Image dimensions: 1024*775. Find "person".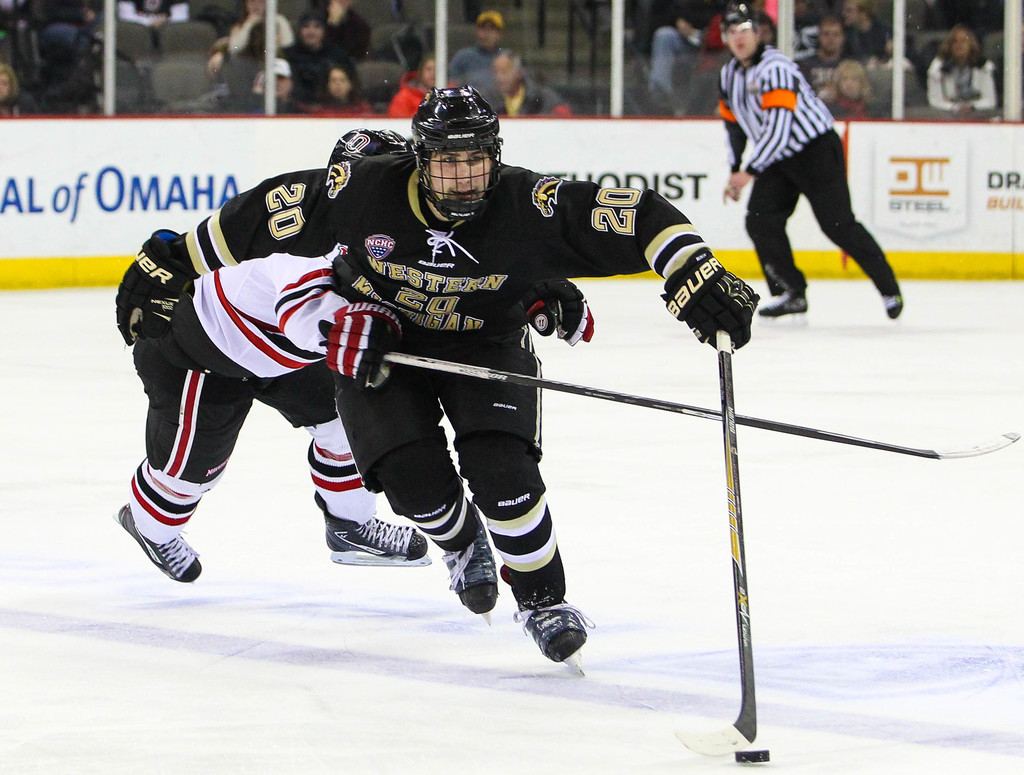
box(388, 53, 435, 116).
